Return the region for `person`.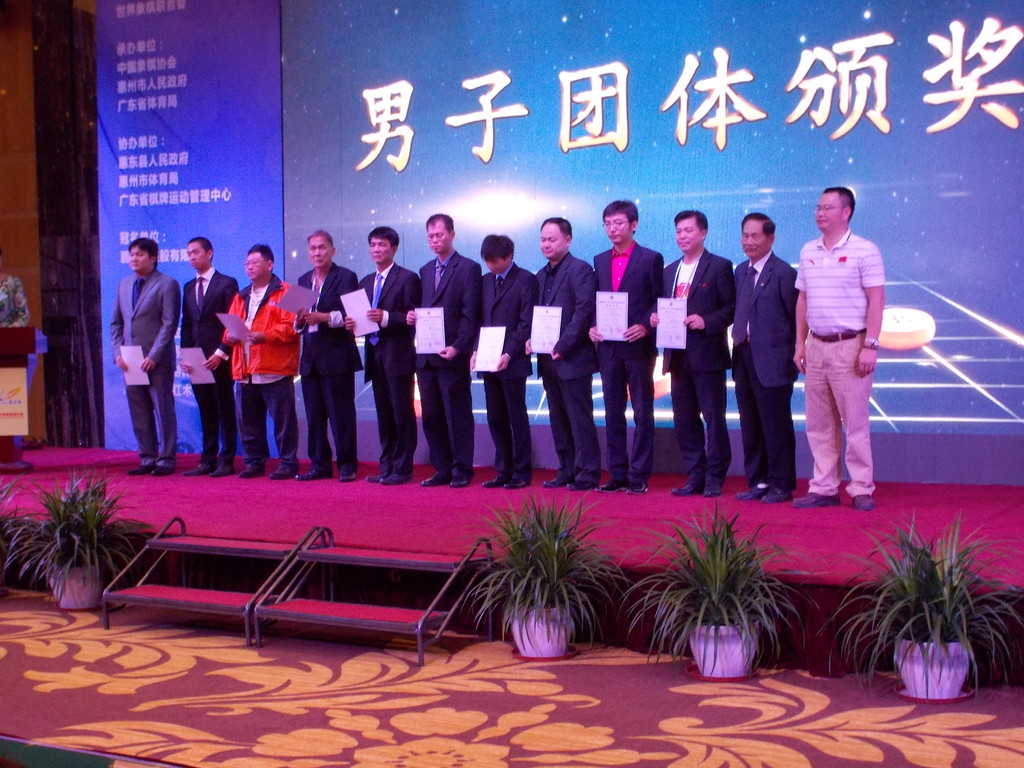
[293, 230, 362, 484].
